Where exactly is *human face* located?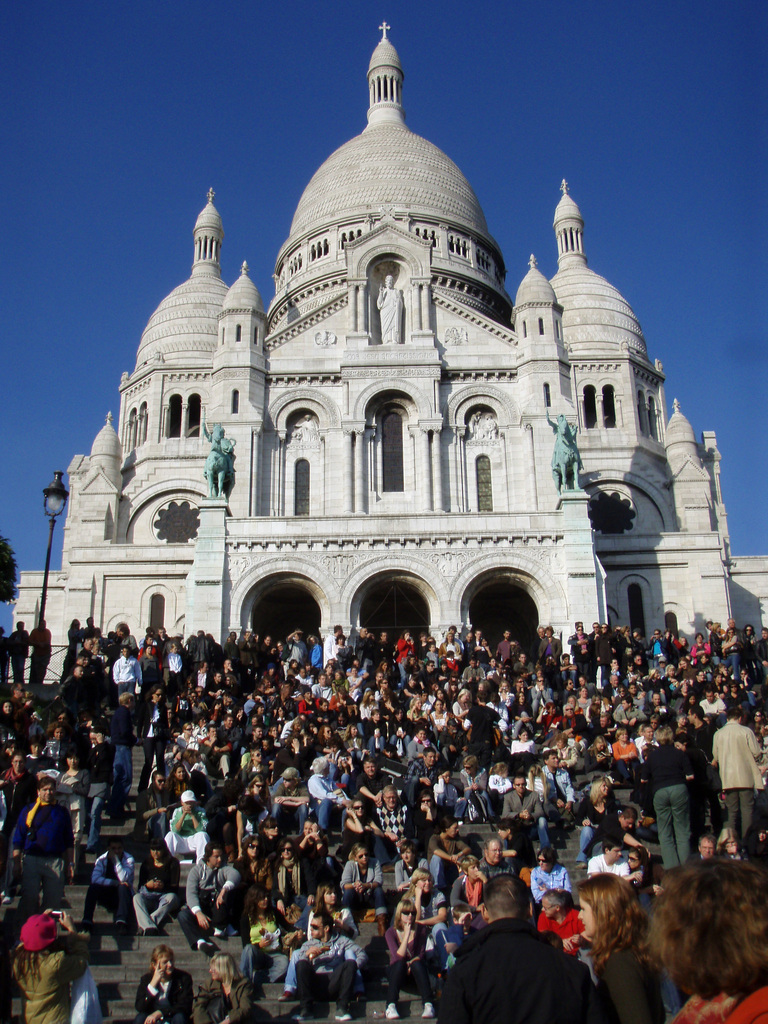
Its bounding box is <bbox>67, 753, 77, 767</bbox>.
